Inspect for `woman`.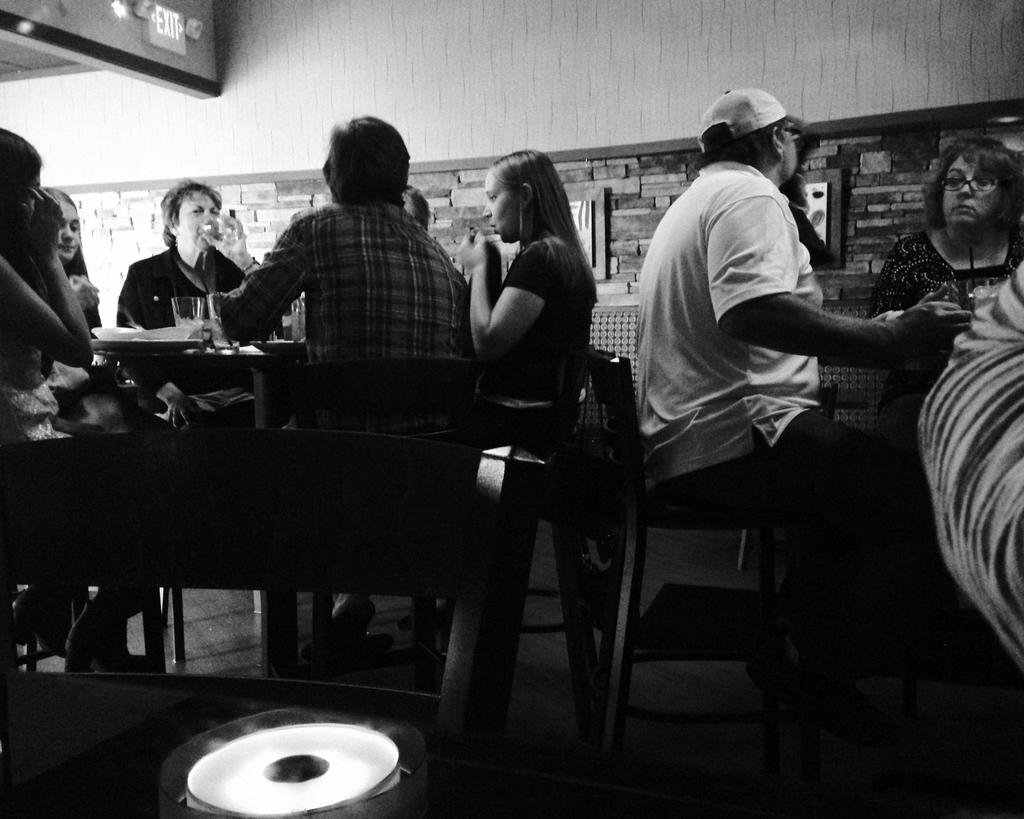
Inspection: locate(0, 122, 156, 678).
